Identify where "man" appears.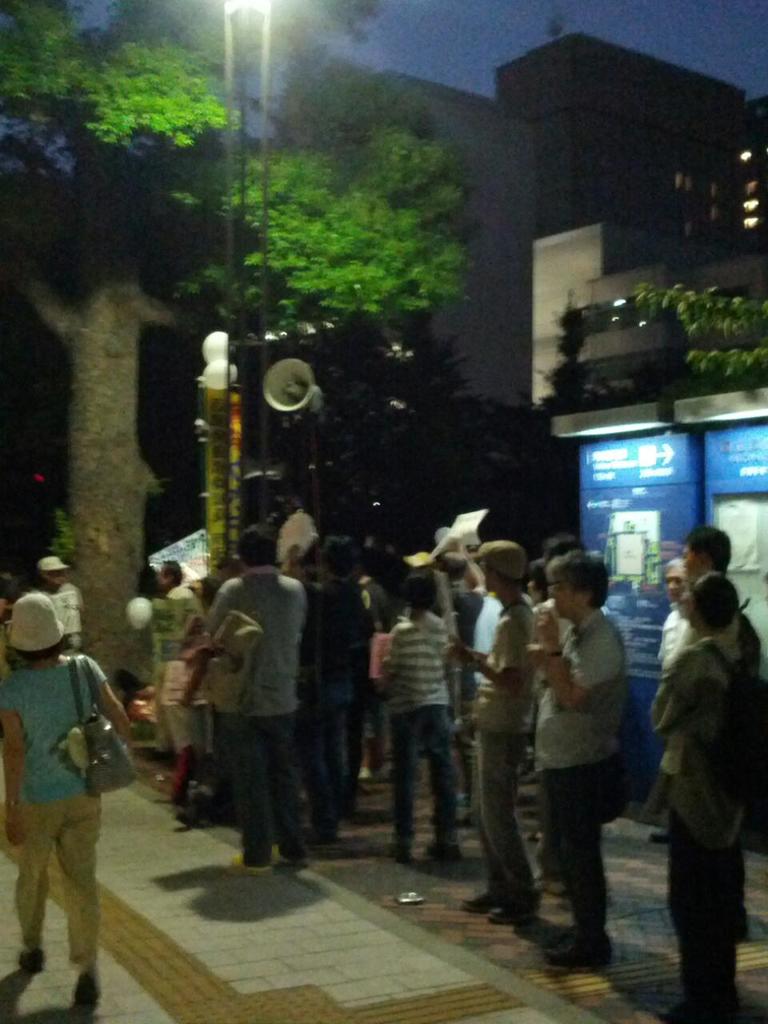
Appears at pyautogui.locateOnScreen(297, 534, 355, 835).
